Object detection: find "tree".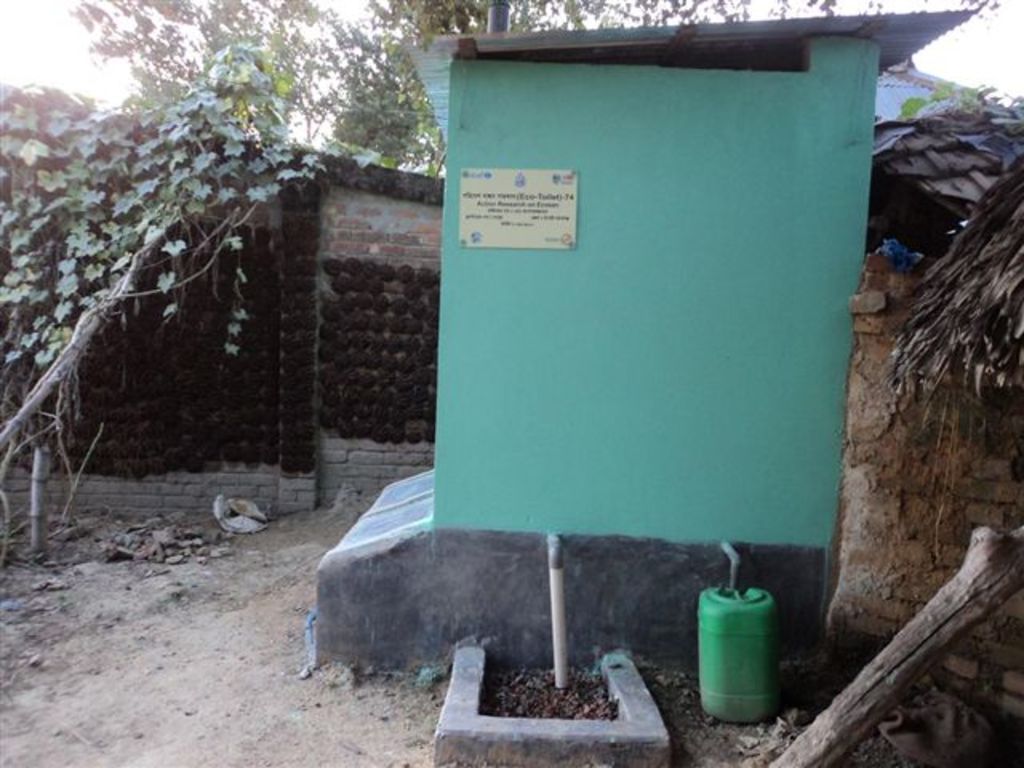
locate(0, 42, 355, 560).
